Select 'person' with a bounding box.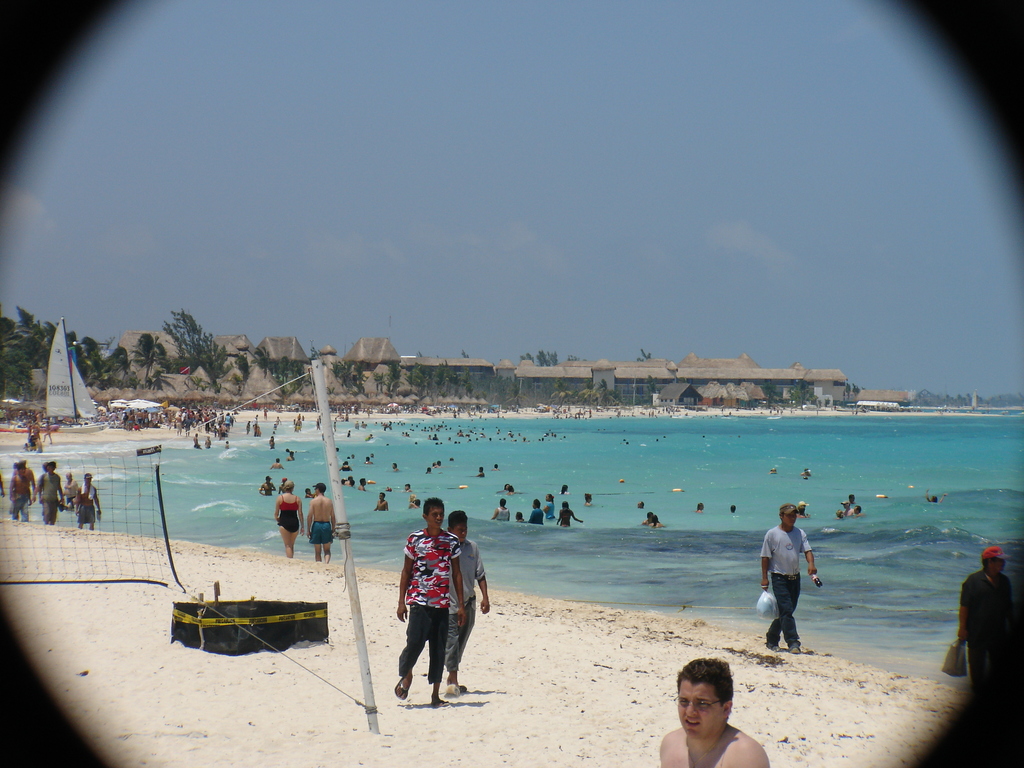
416 500 422 508.
